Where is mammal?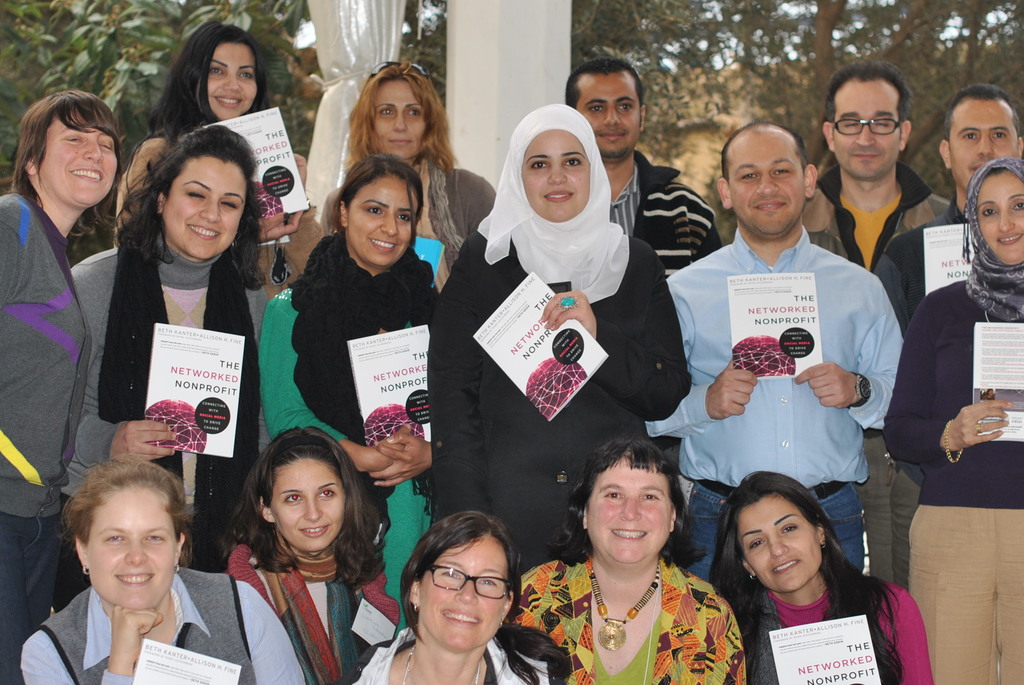
(112, 12, 312, 299).
